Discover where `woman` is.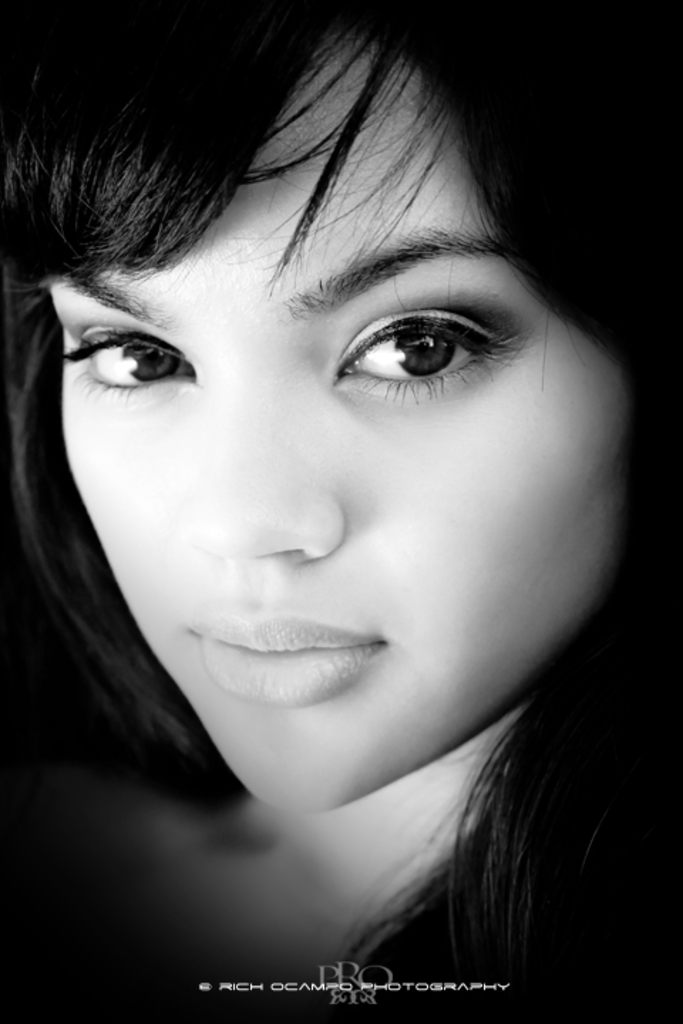
Discovered at bbox=[0, 0, 682, 946].
